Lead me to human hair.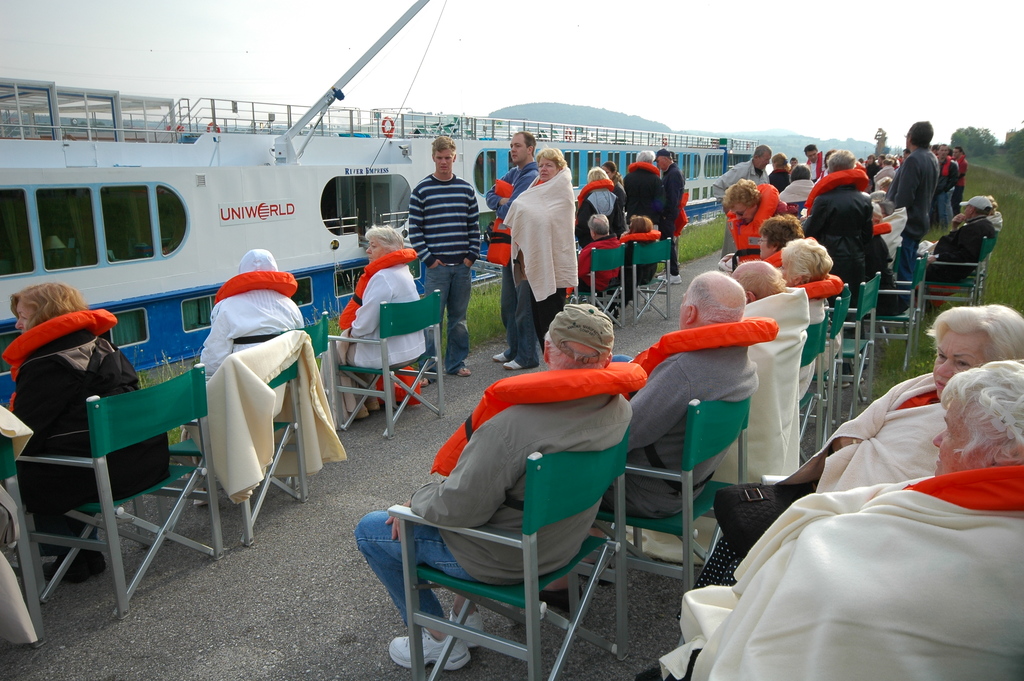
Lead to box=[589, 162, 616, 187].
